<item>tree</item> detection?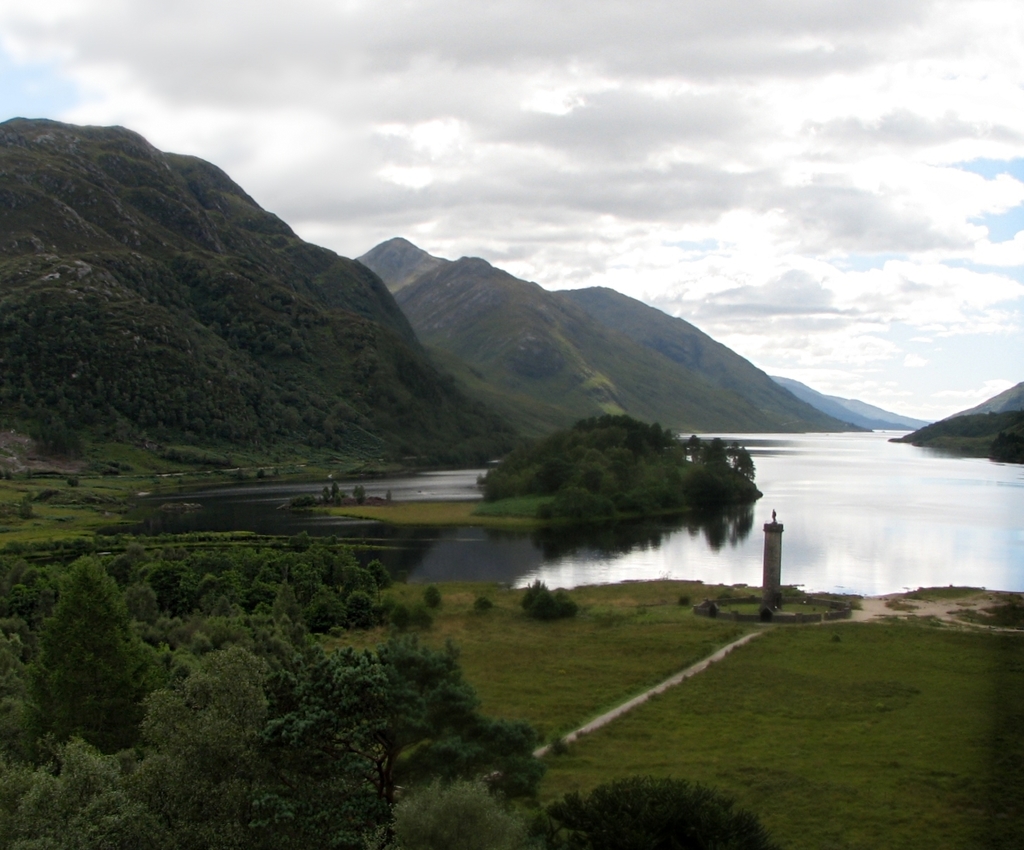
(18, 638, 262, 848)
